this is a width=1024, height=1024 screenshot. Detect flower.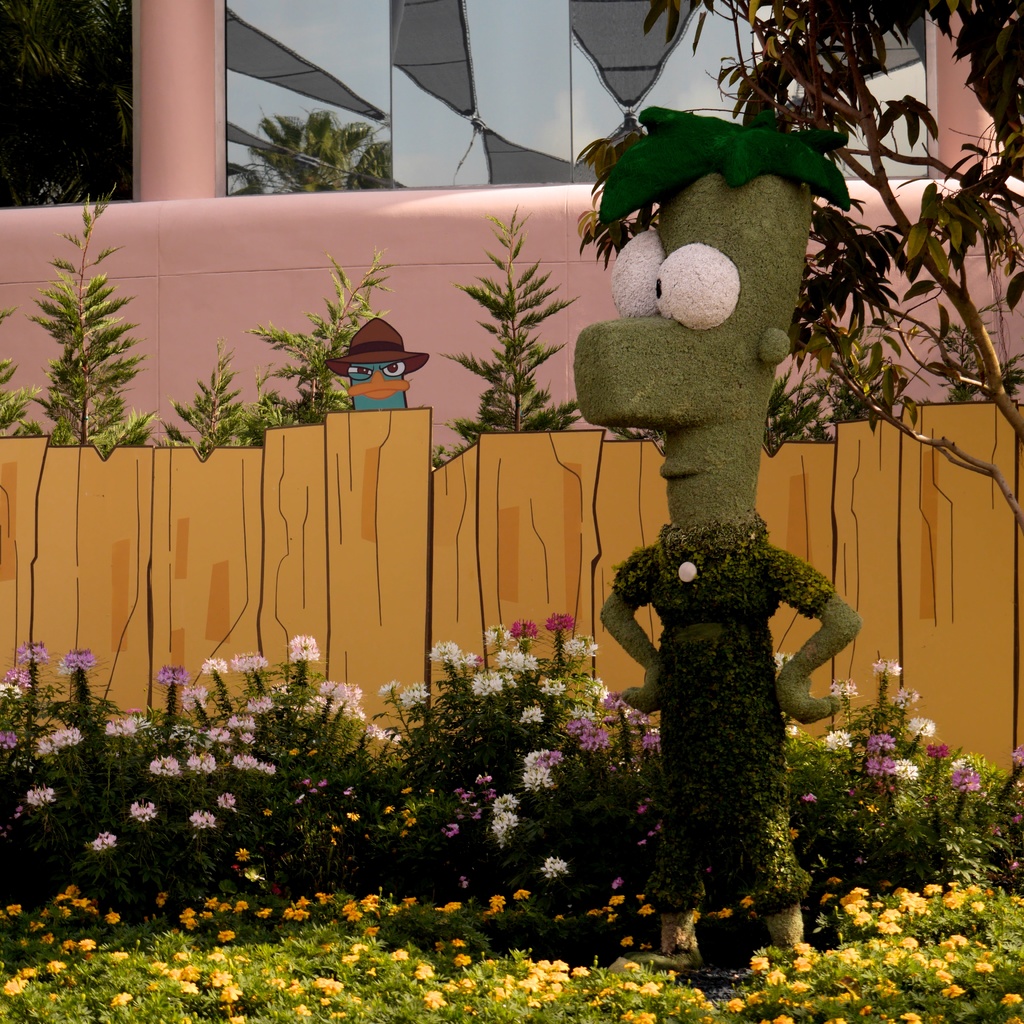
bbox=[384, 727, 401, 745].
